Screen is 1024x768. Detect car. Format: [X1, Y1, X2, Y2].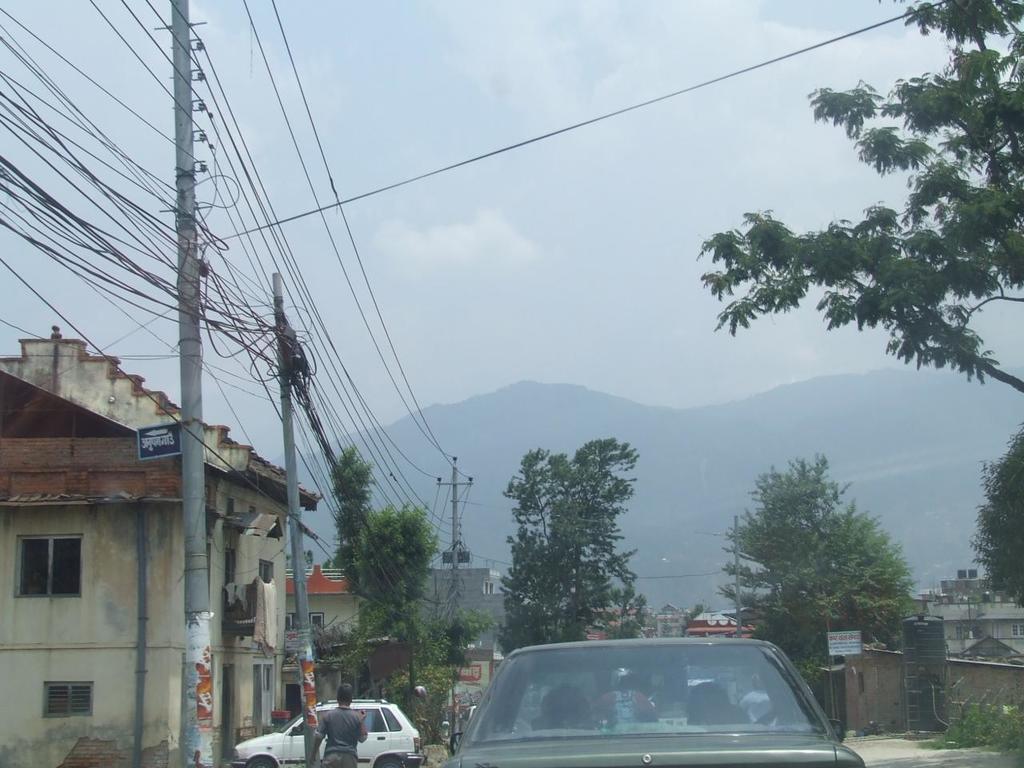
[449, 639, 846, 764].
